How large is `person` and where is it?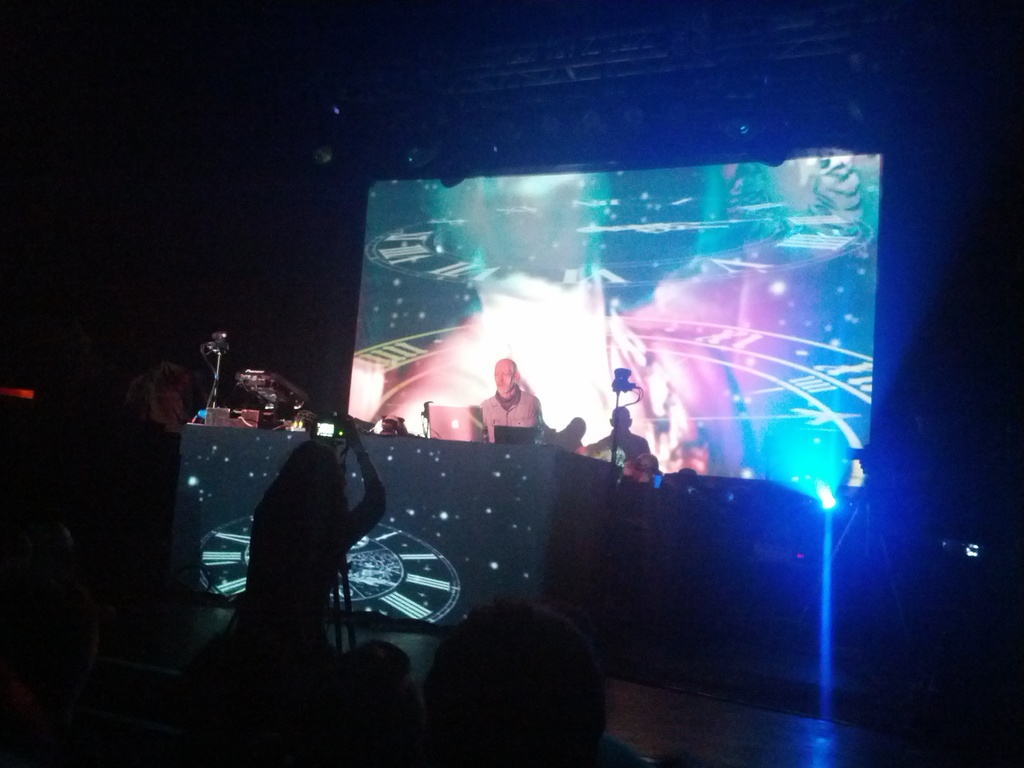
Bounding box: region(231, 401, 386, 676).
